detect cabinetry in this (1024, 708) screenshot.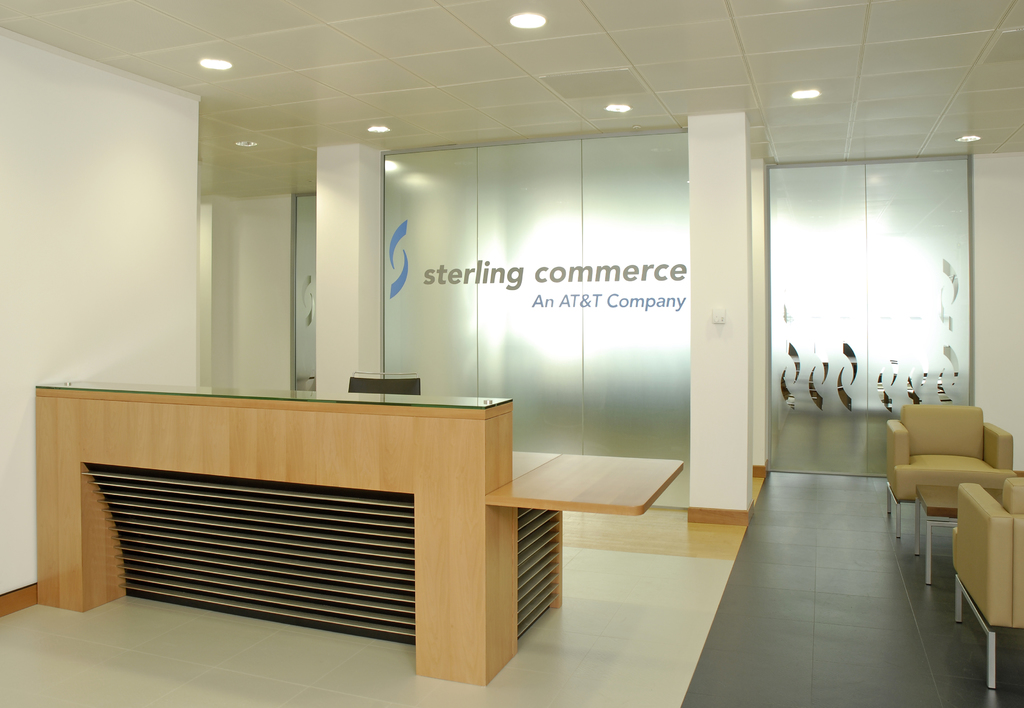
Detection: pyautogui.locateOnScreen(24, 373, 681, 689).
